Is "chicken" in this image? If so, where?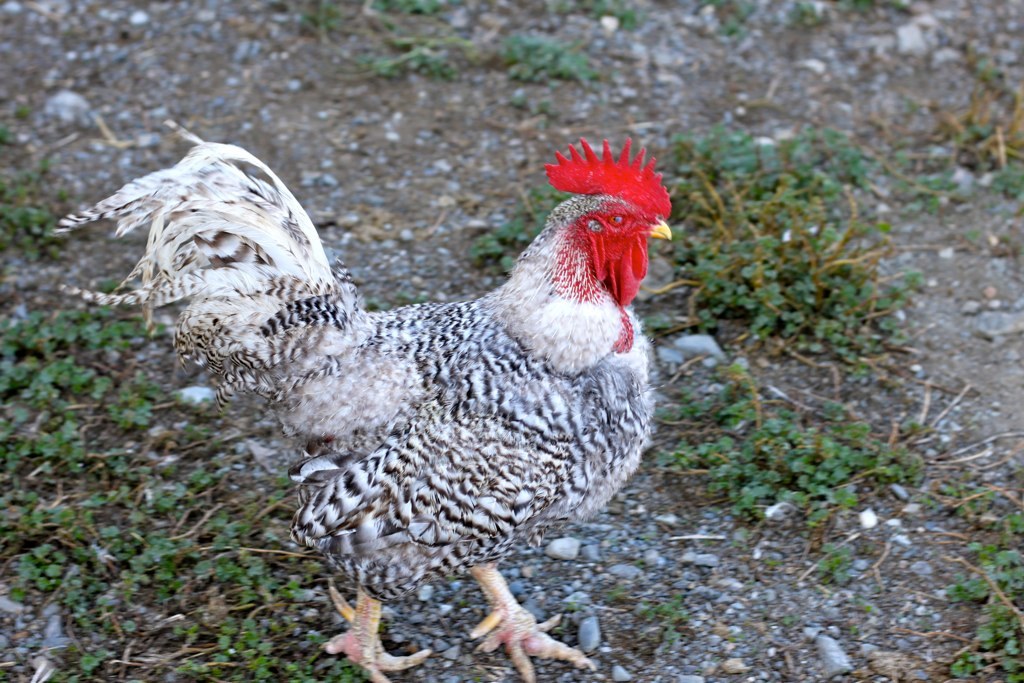
Yes, at 79:115:680:651.
